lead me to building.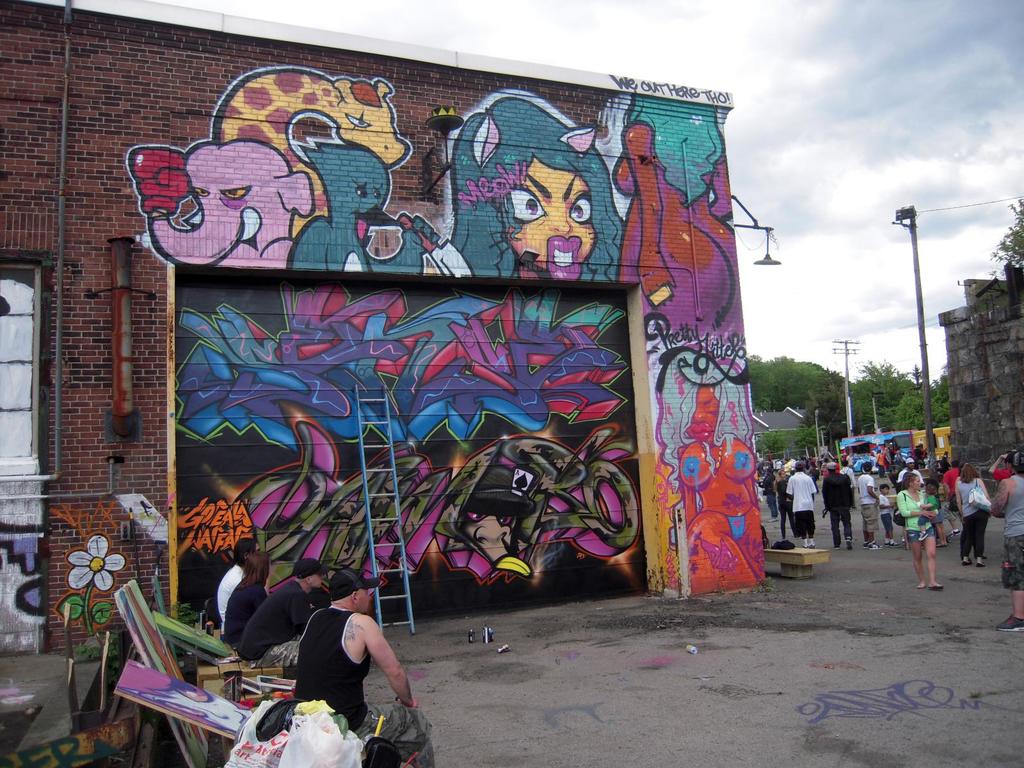
Lead to {"left": 934, "top": 260, "right": 1023, "bottom": 508}.
